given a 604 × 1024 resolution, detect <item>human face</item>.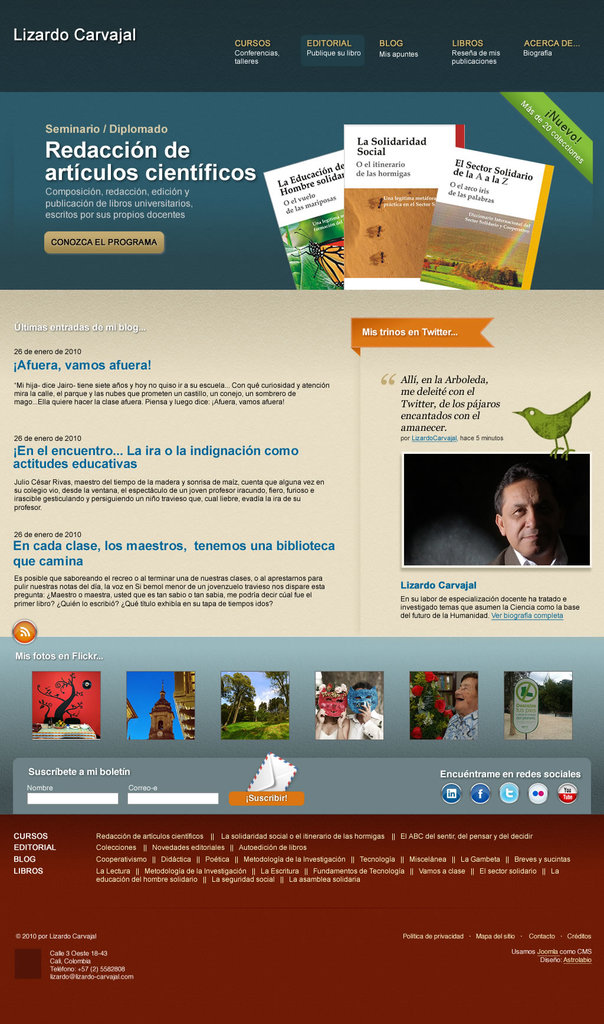
453:678:477:712.
